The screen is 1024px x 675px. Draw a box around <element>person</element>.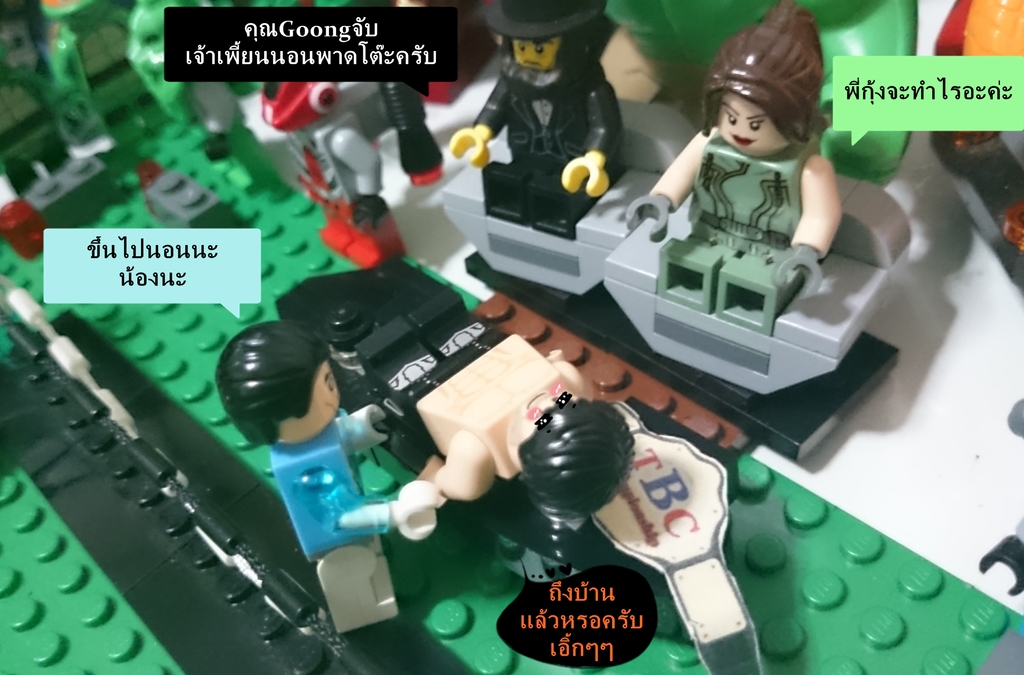
{"x1": 628, "y1": 0, "x2": 840, "y2": 298}.
